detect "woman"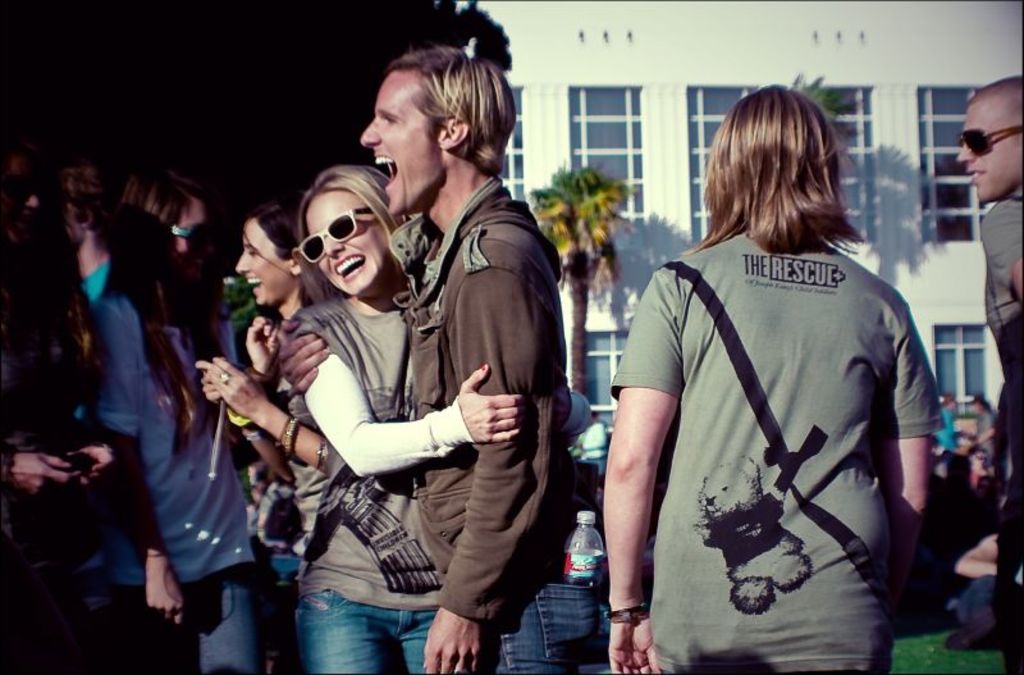
BBox(189, 193, 344, 606)
